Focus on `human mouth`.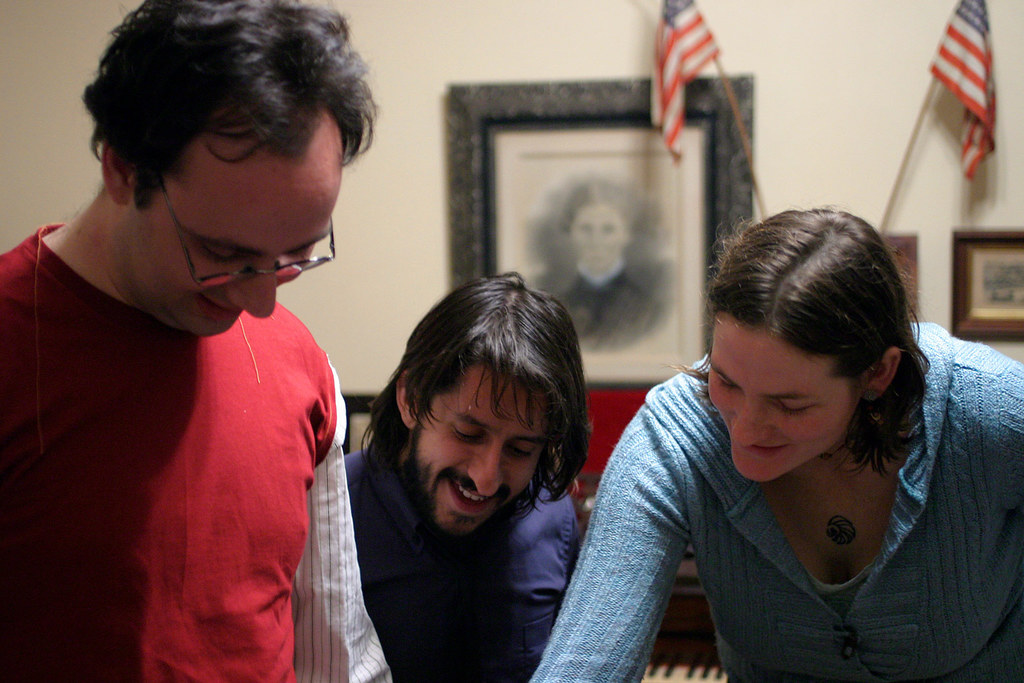
Focused at detection(185, 289, 242, 329).
